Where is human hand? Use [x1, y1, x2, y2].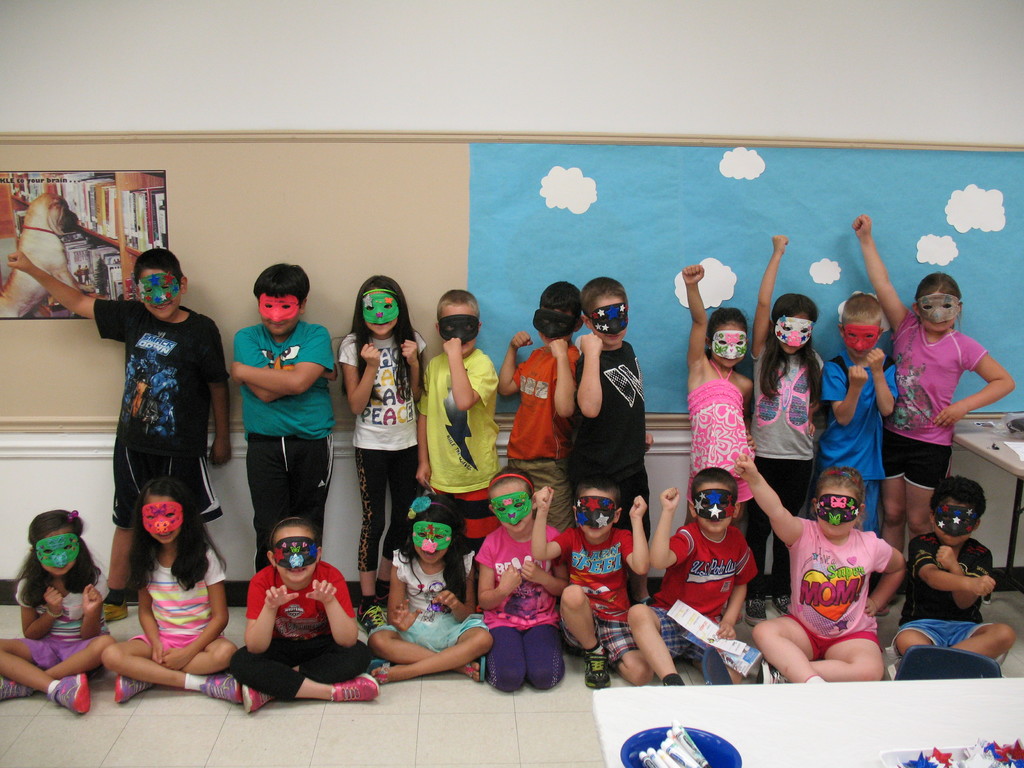
[263, 584, 301, 611].
